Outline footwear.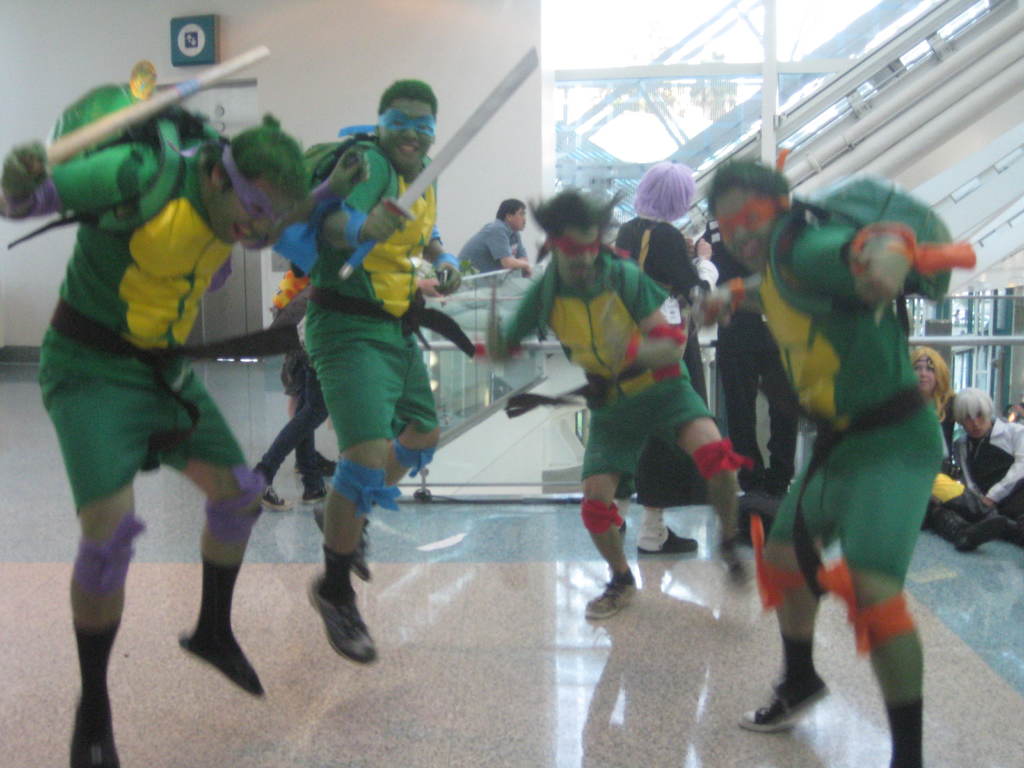
Outline: [x1=69, y1=698, x2=127, y2=767].
